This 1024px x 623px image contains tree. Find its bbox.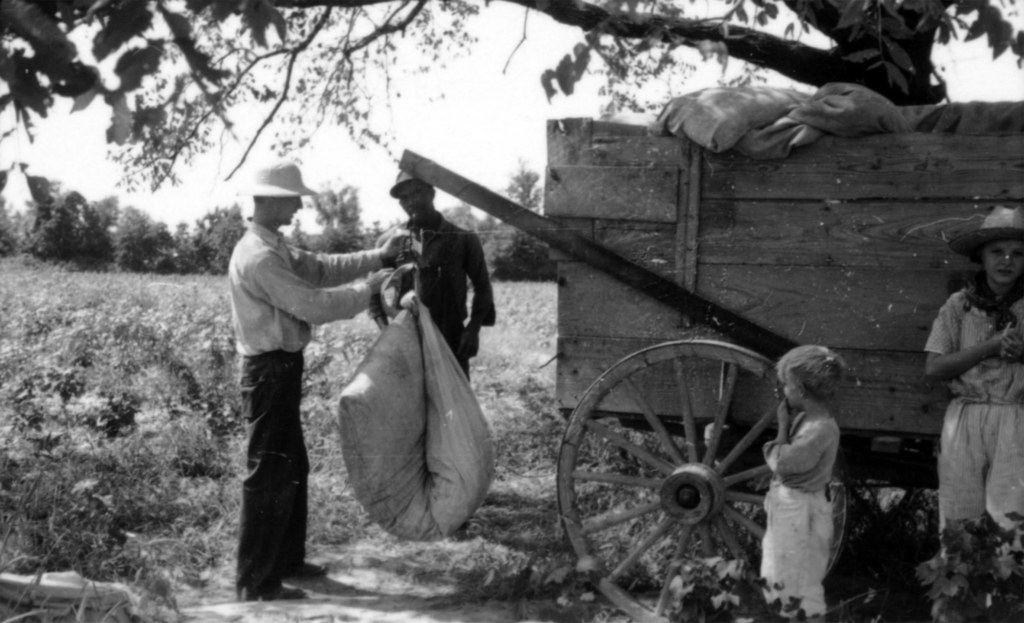
42/190/121/258.
